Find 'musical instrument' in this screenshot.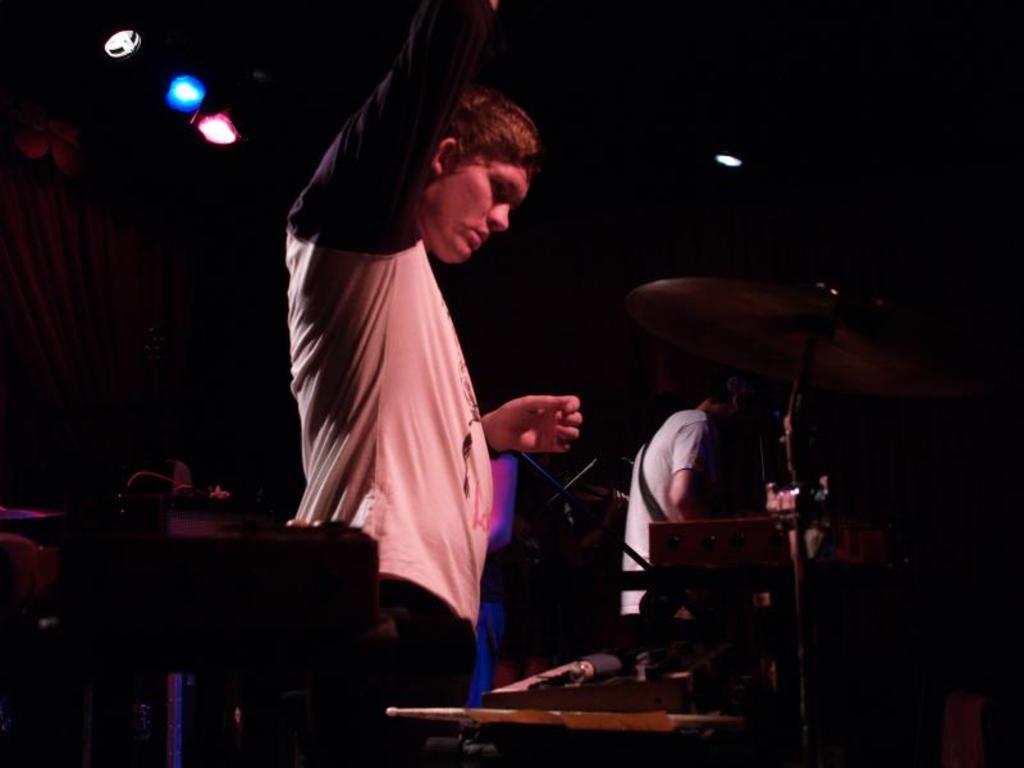
The bounding box for 'musical instrument' is Rect(623, 279, 922, 392).
